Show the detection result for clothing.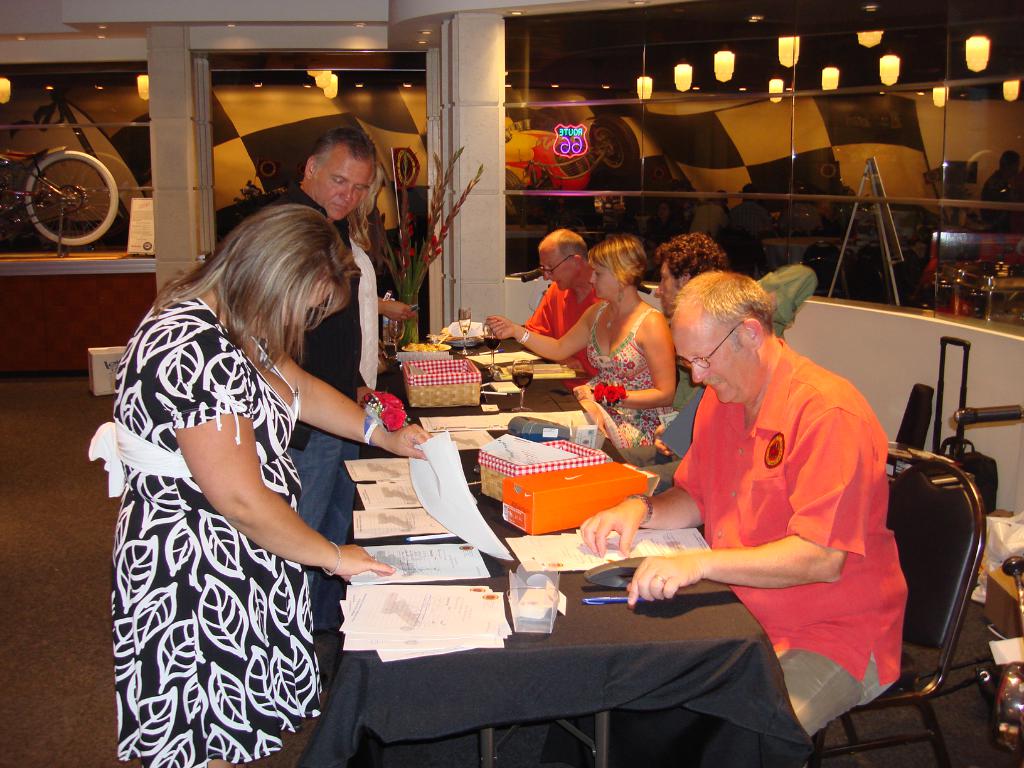
570 306 666 466.
